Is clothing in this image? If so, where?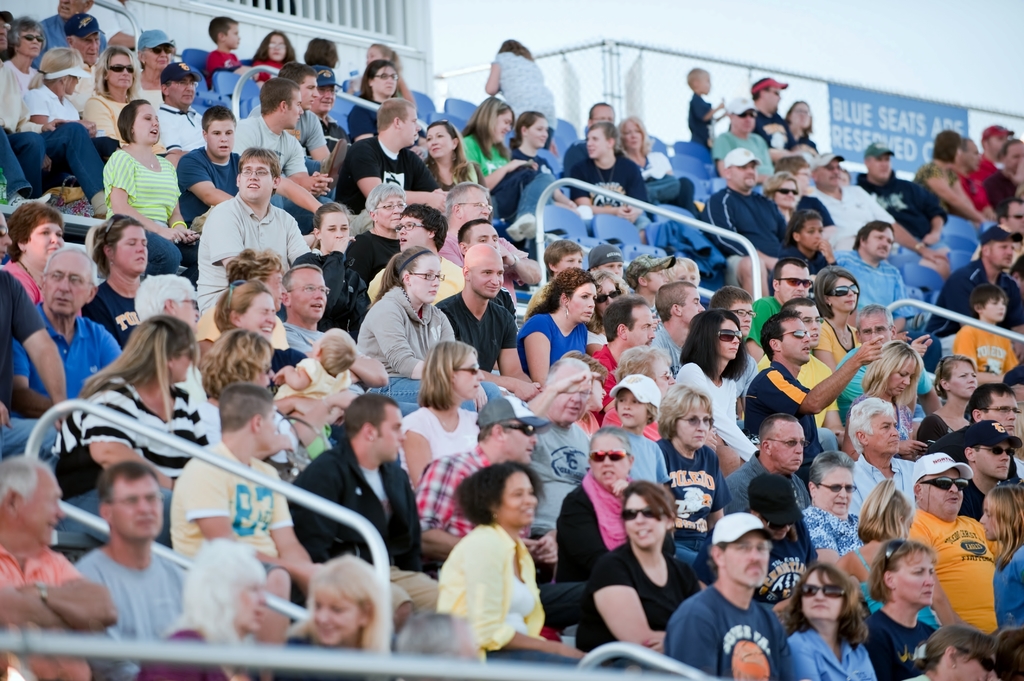
Yes, at box=[0, 120, 36, 205].
